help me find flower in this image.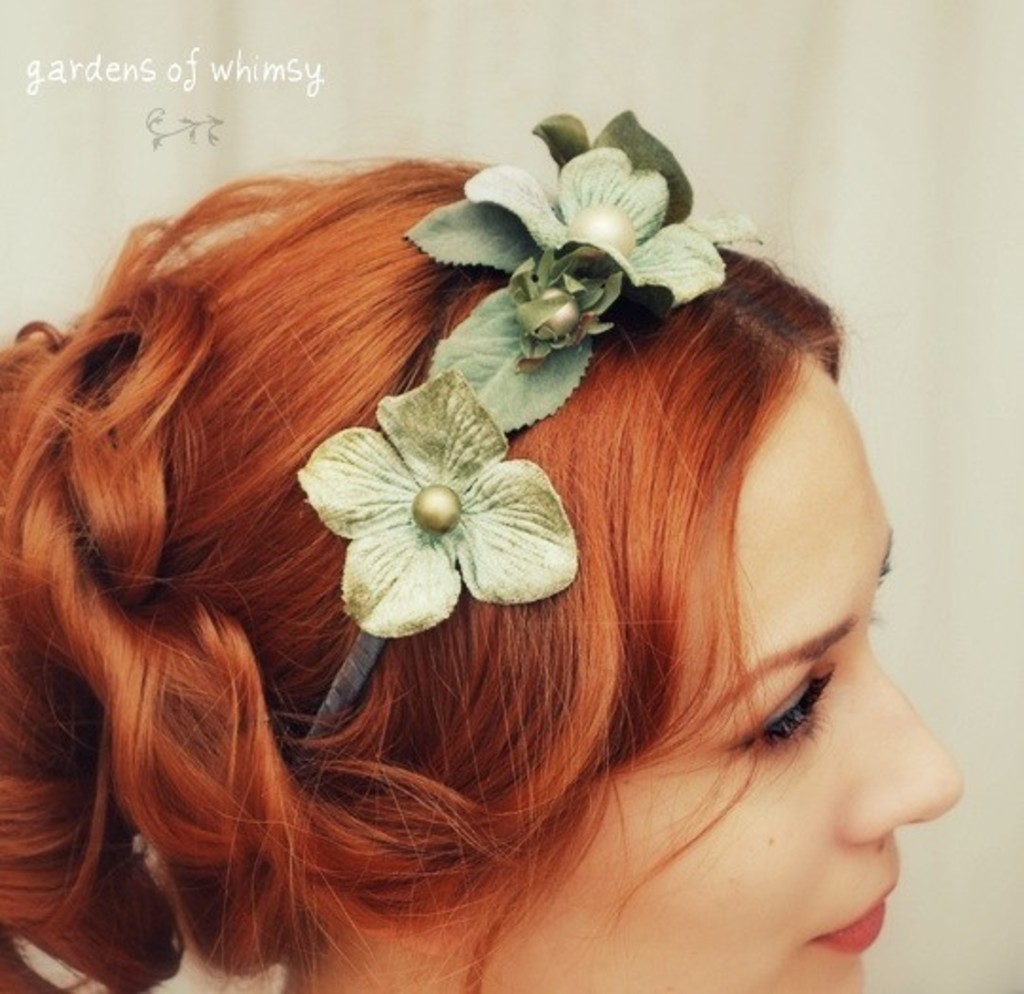
Found it: 463/142/713/322.
